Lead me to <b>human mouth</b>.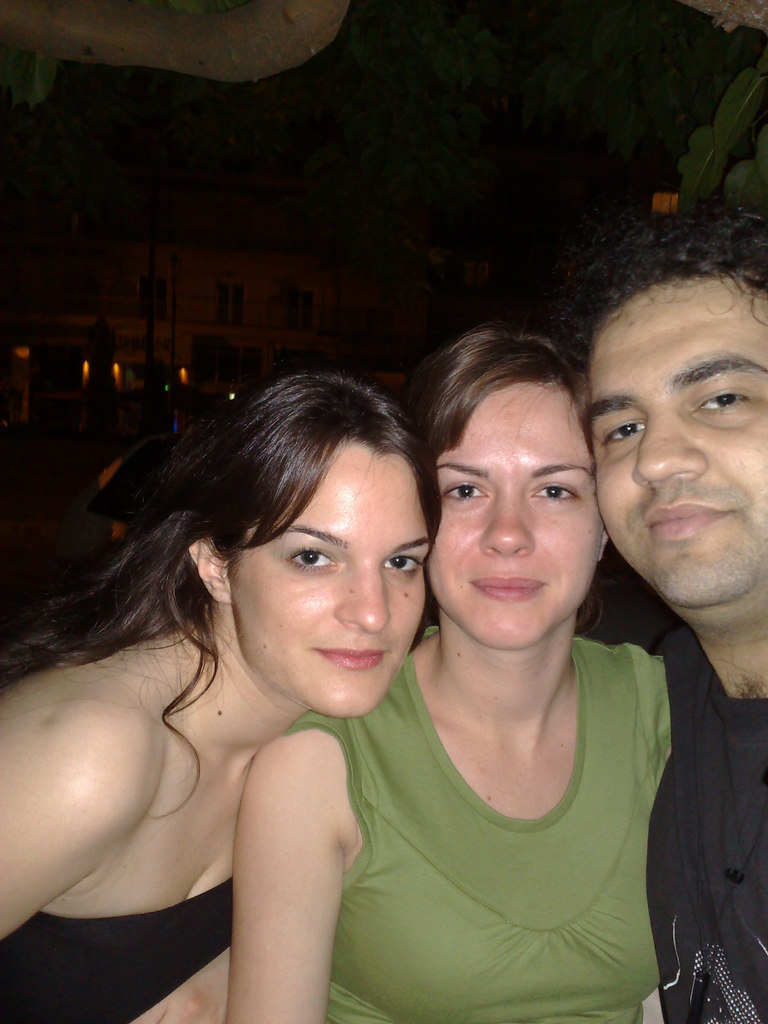
Lead to 305:645:389:675.
